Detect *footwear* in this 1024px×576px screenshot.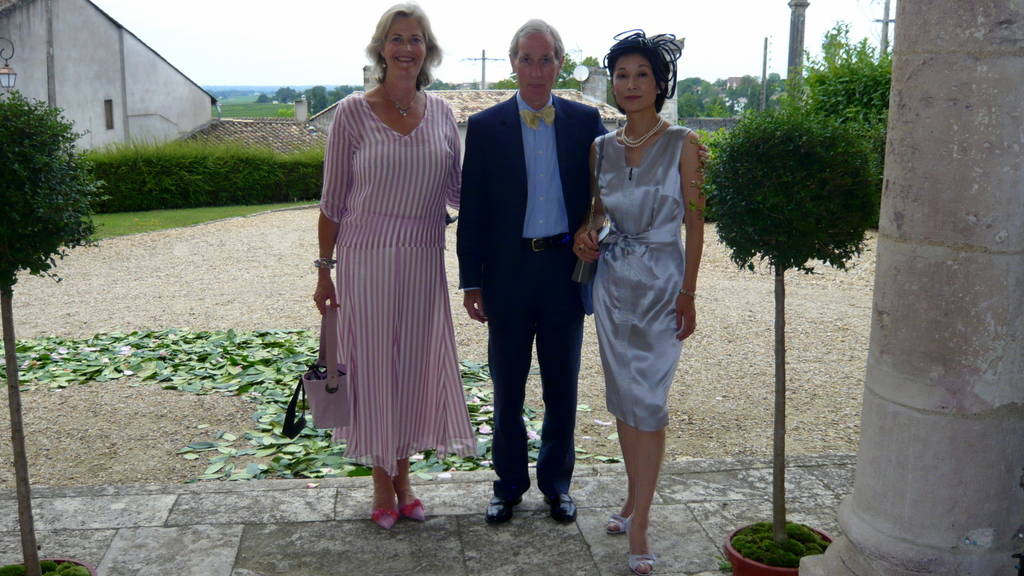
Detection: select_region(399, 498, 426, 522).
